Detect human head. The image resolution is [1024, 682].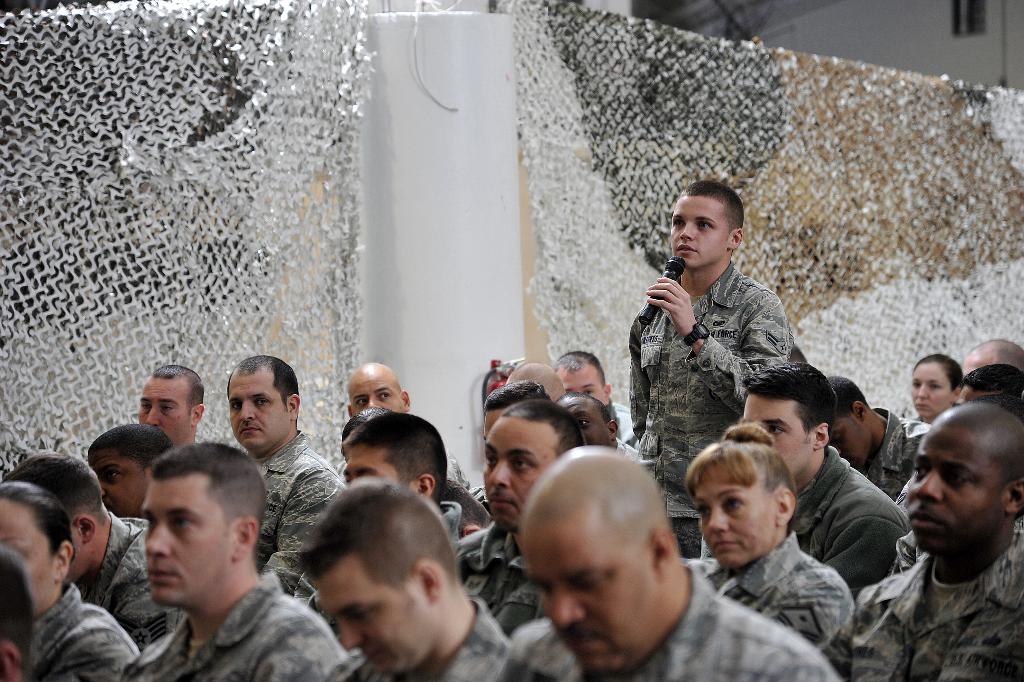
crop(349, 361, 409, 418).
